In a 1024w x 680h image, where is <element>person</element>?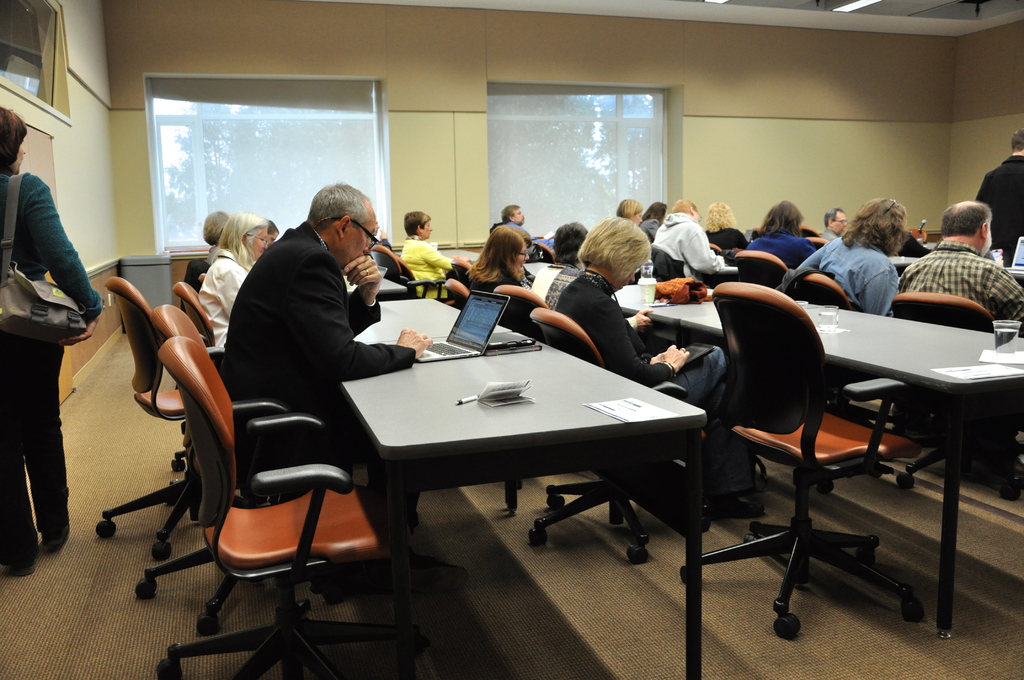
x1=616, y1=193, x2=643, y2=232.
